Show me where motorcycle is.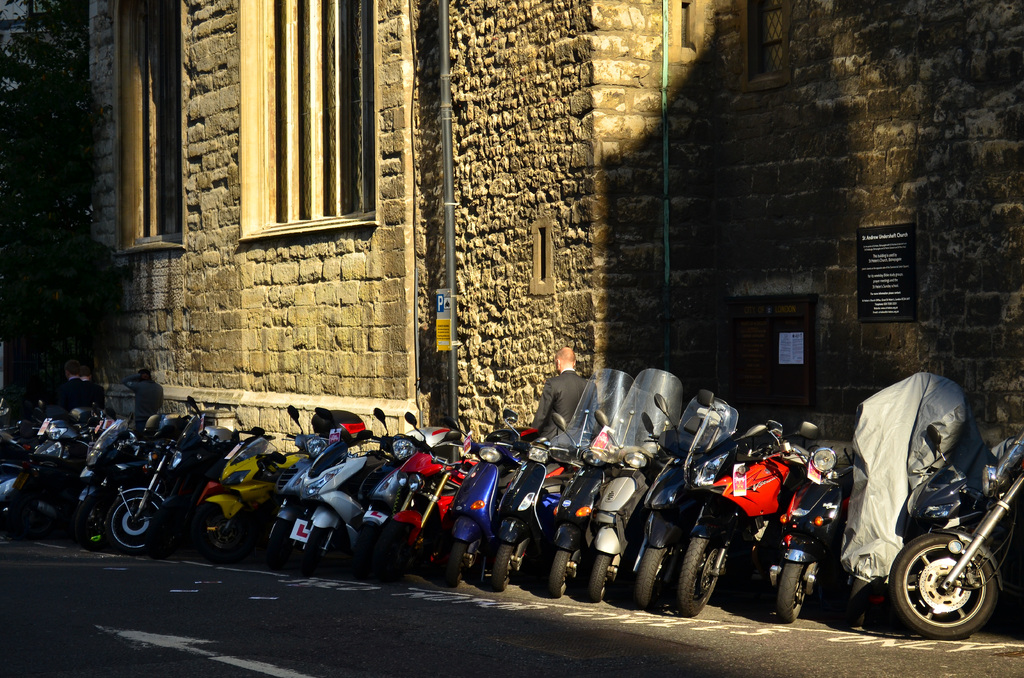
motorcycle is at [678,396,824,615].
